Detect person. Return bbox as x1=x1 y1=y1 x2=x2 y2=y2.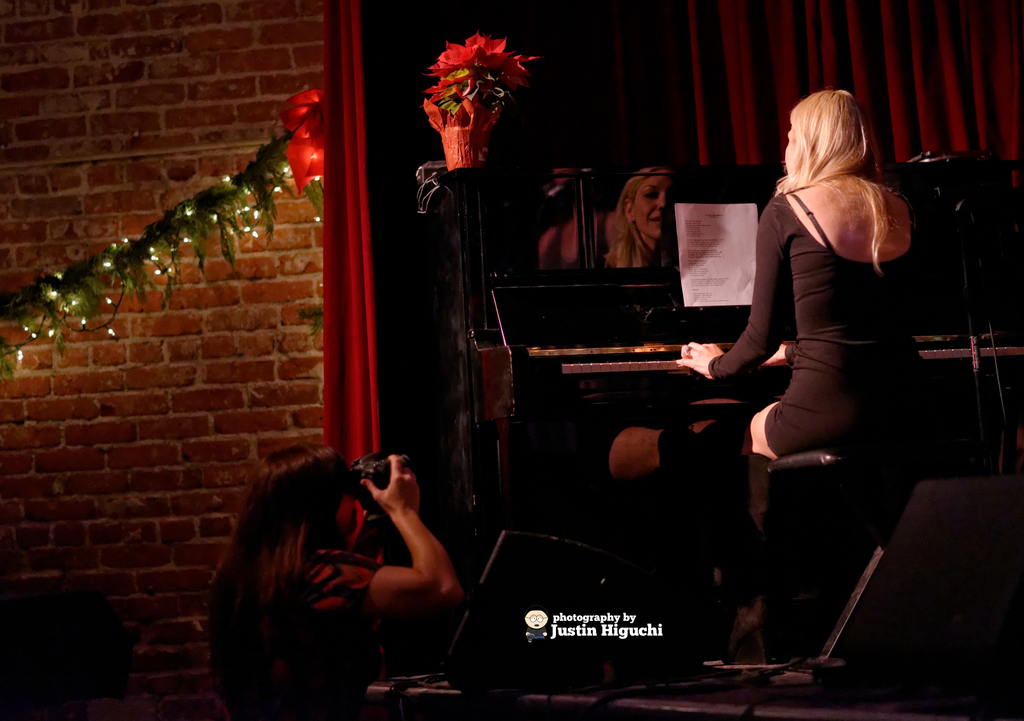
x1=202 y1=439 x2=465 y2=720.
